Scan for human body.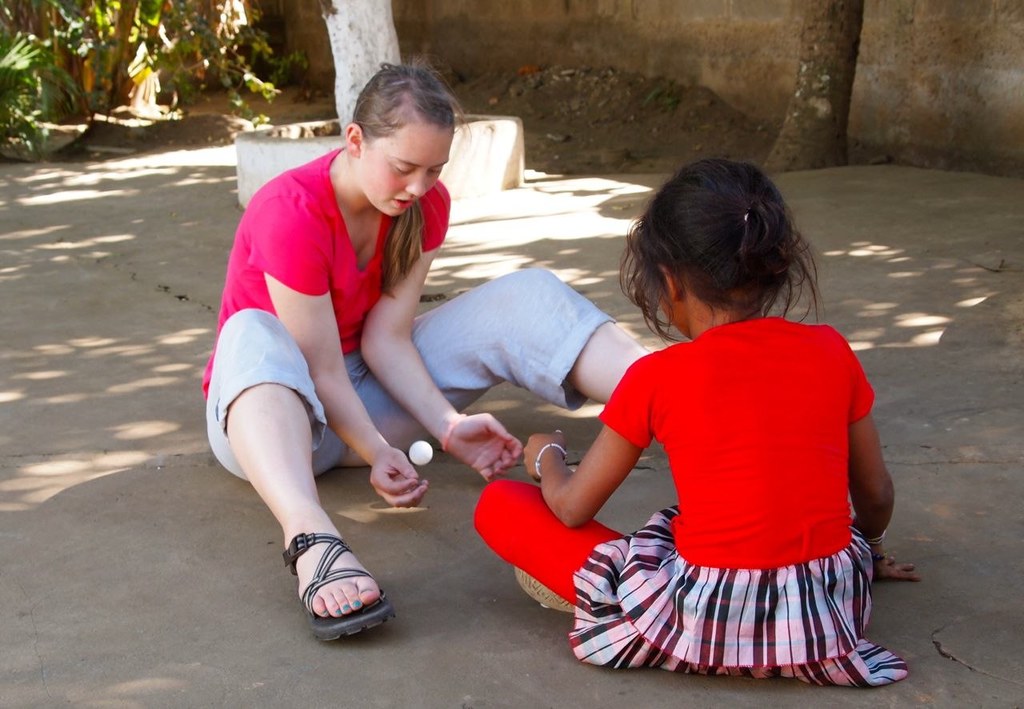
Scan result: left=203, top=145, right=673, bottom=637.
